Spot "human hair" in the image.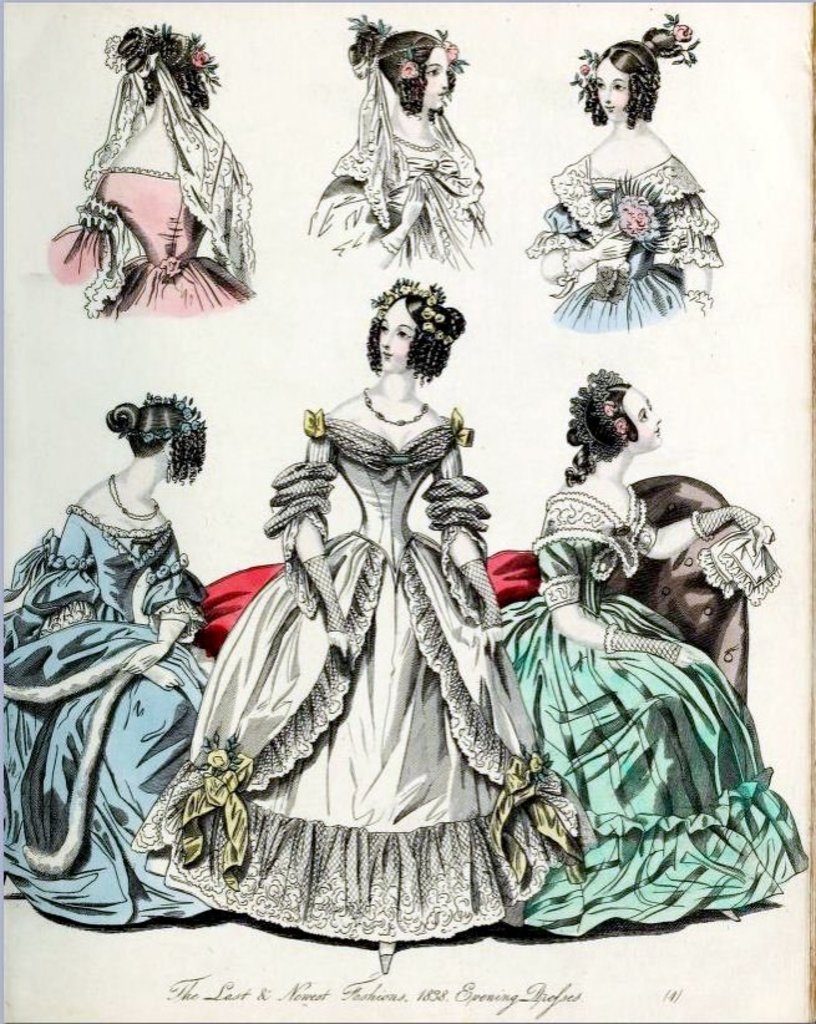
"human hair" found at (left=354, top=269, right=452, bottom=391).
